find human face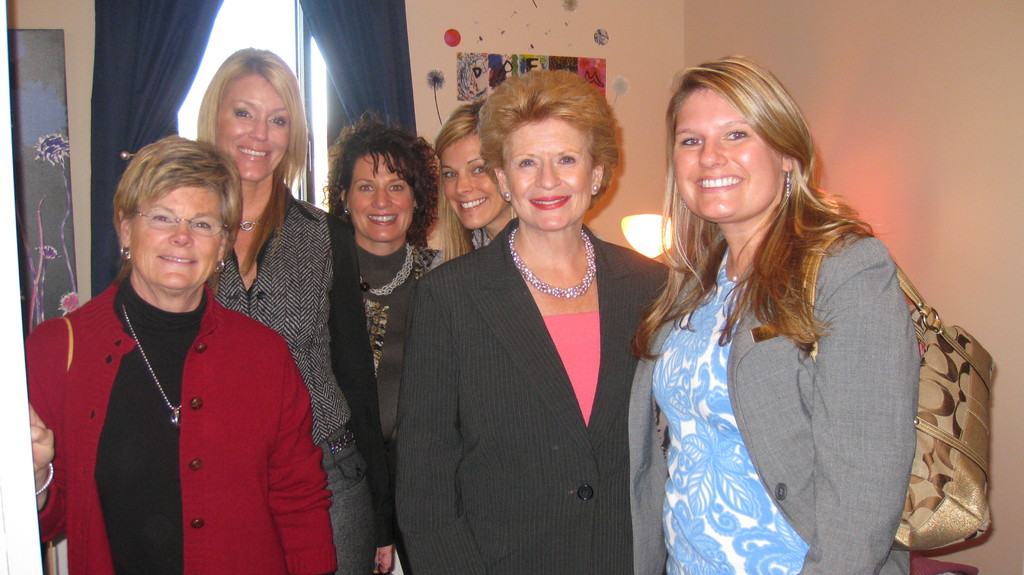
BBox(504, 118, 593, 234)
